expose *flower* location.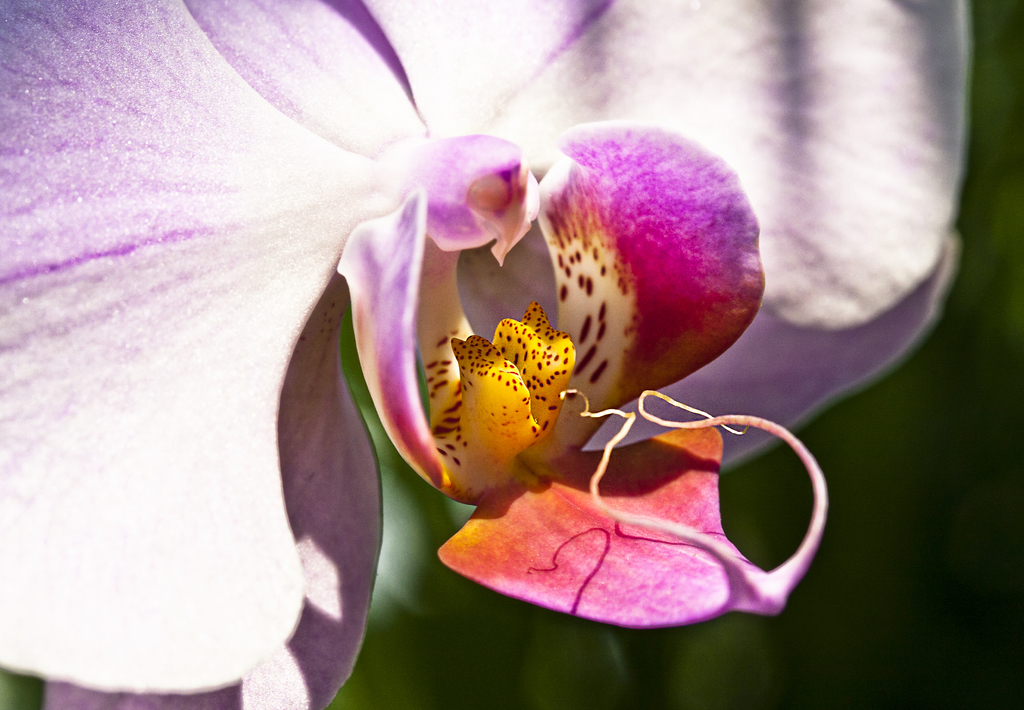
Exposed at <region>0, 0, 962, 709</region>.
